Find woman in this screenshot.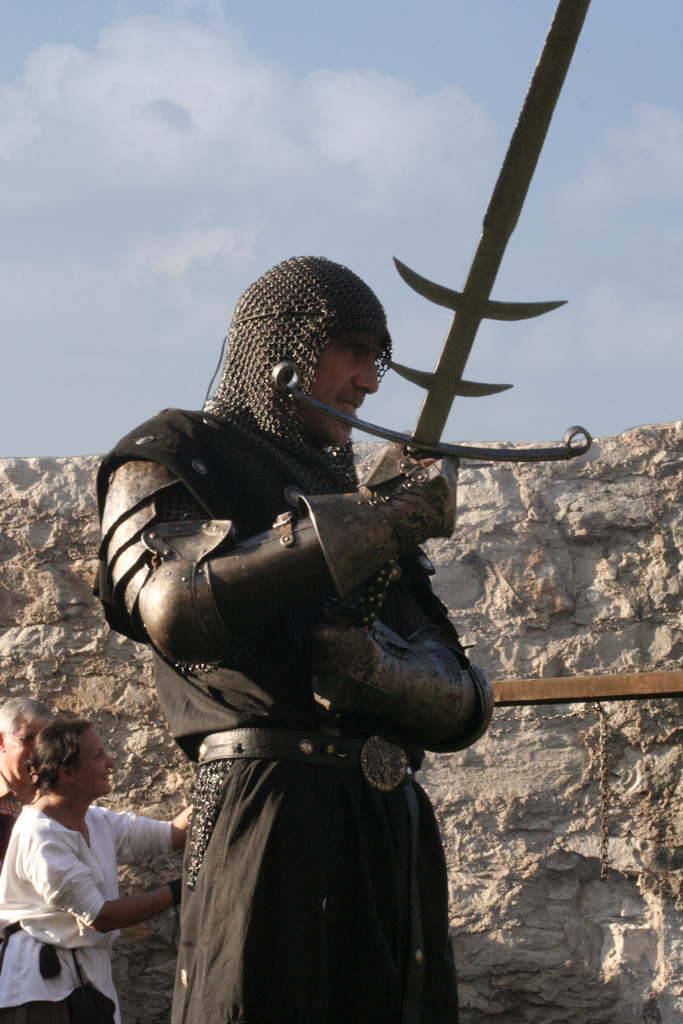
The bounding box for woman is x1=0, y1=720, x2=193, y2=1023.
